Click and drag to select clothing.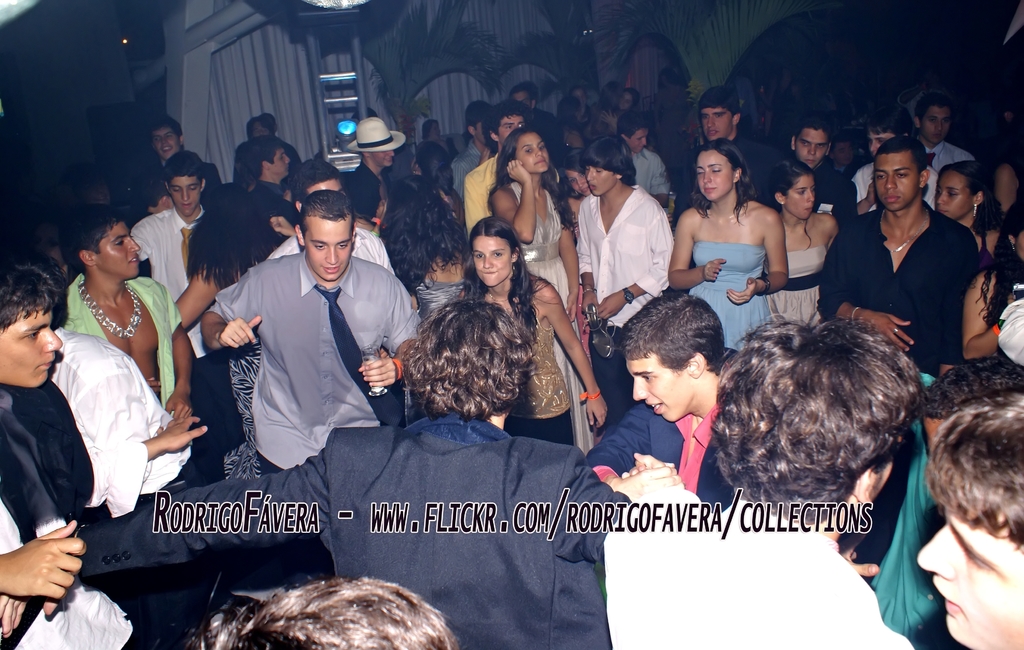
Selection: bbox(471, 149, 493, 220).
